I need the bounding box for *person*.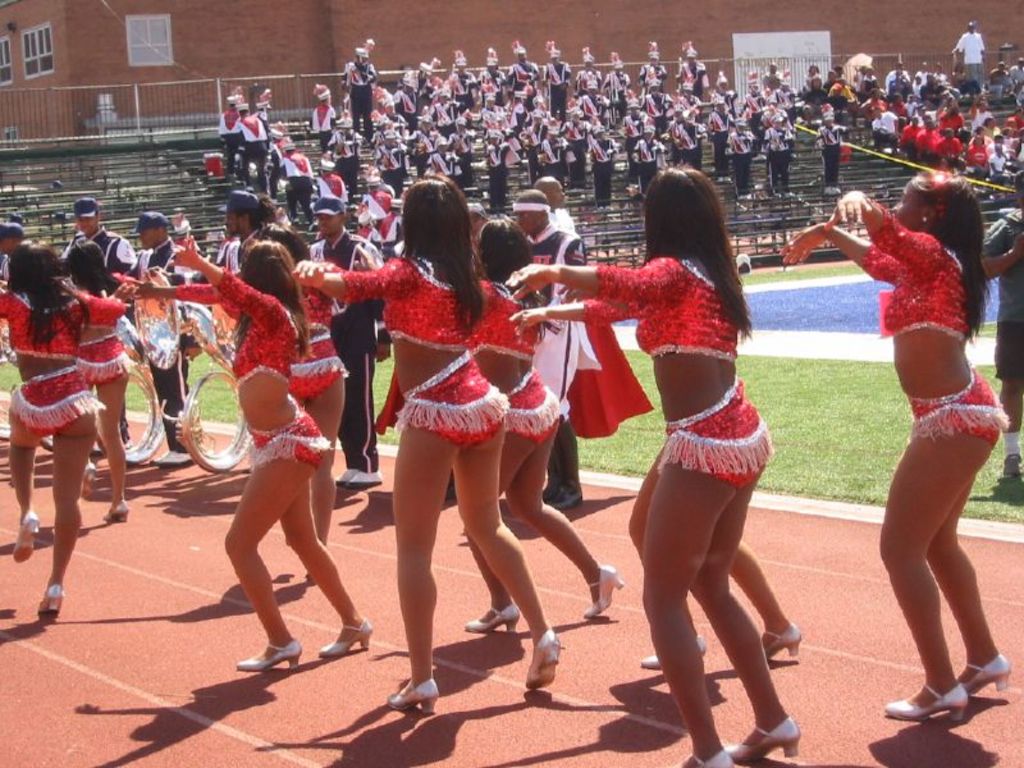
Here it is: [314, 198, 390, 488].
